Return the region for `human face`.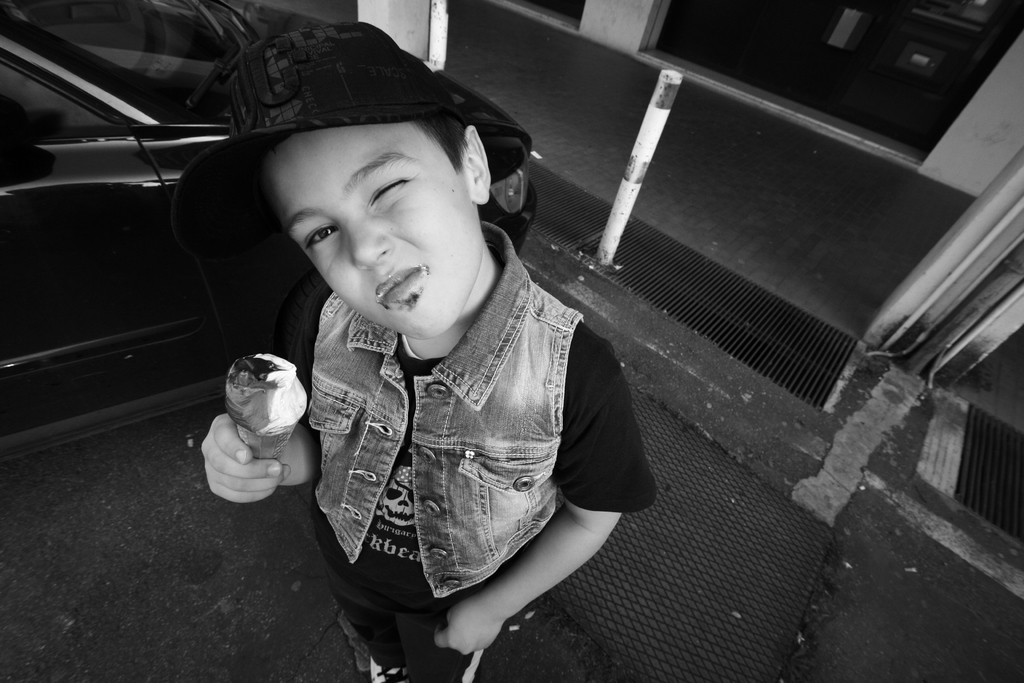
245/107/479/328.
